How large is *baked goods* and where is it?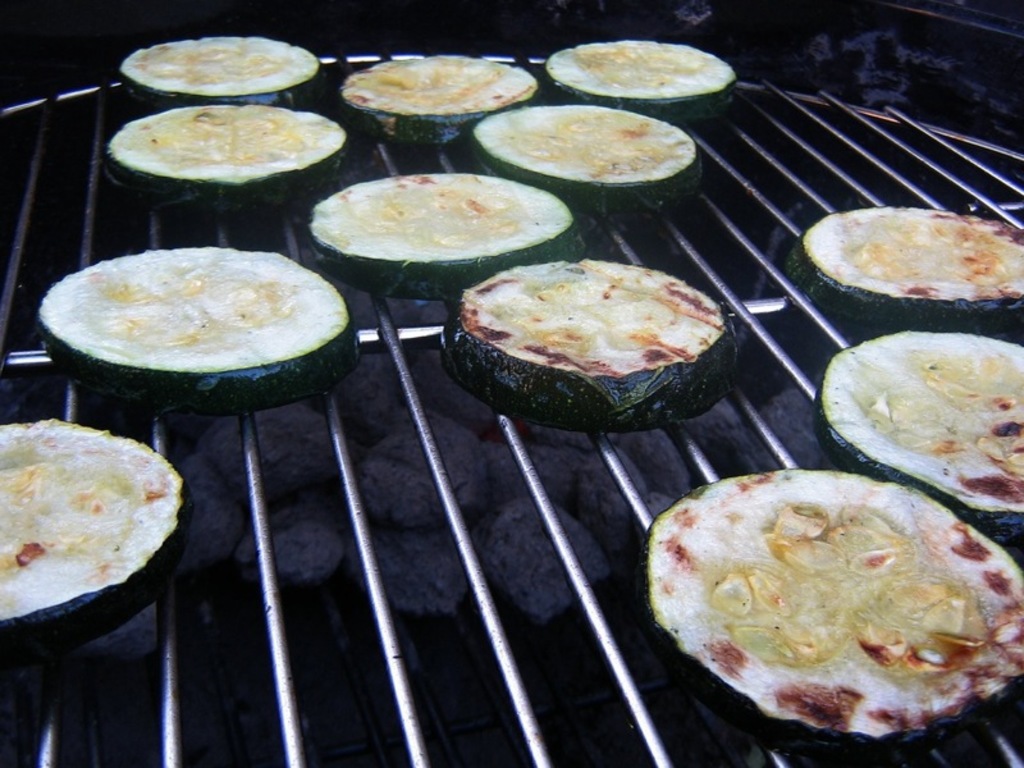
Bounding box: x1=308 y1=170 x2=590 y2=302.
